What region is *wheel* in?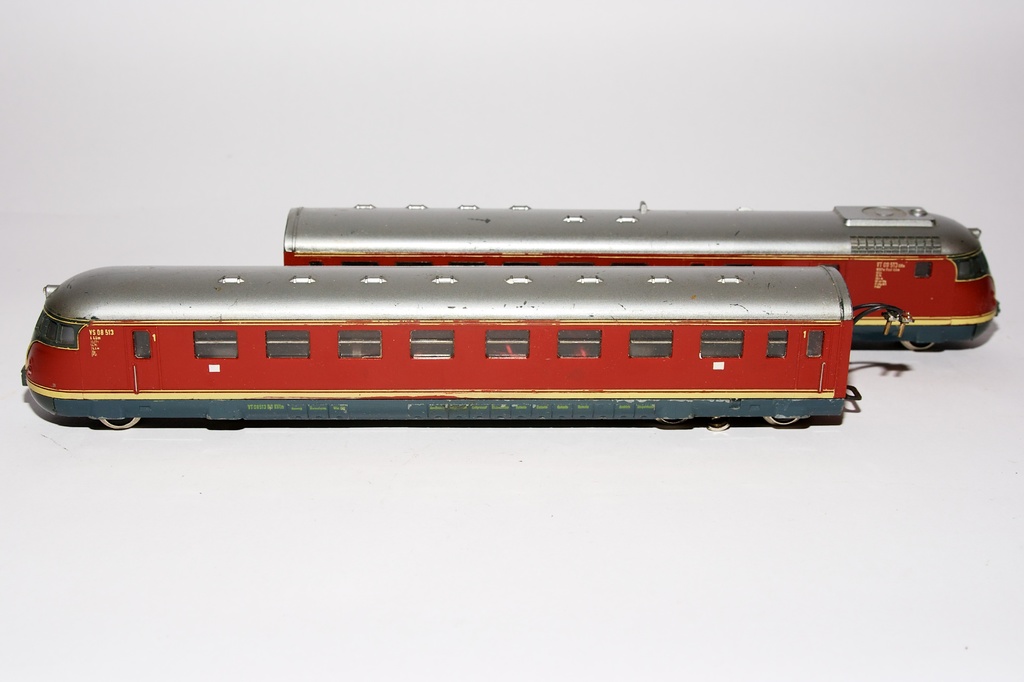
(x1=705, y1=417, x2=730, y2=431).
